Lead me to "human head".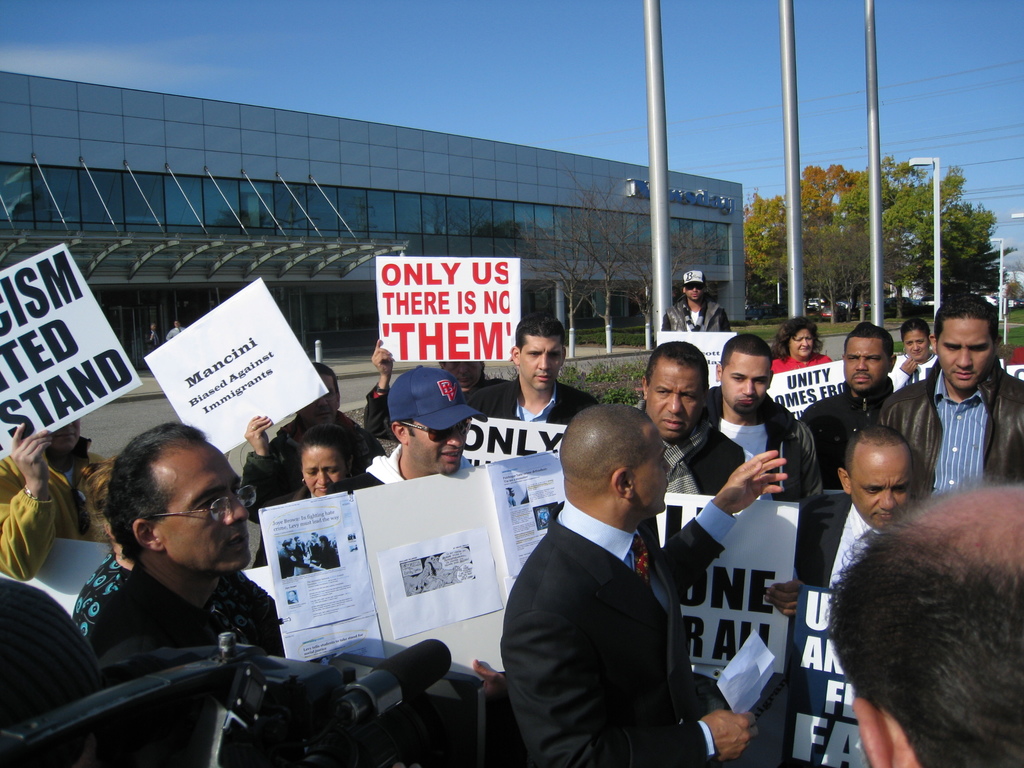
Lead to <box>715,333,774,415</box>.
